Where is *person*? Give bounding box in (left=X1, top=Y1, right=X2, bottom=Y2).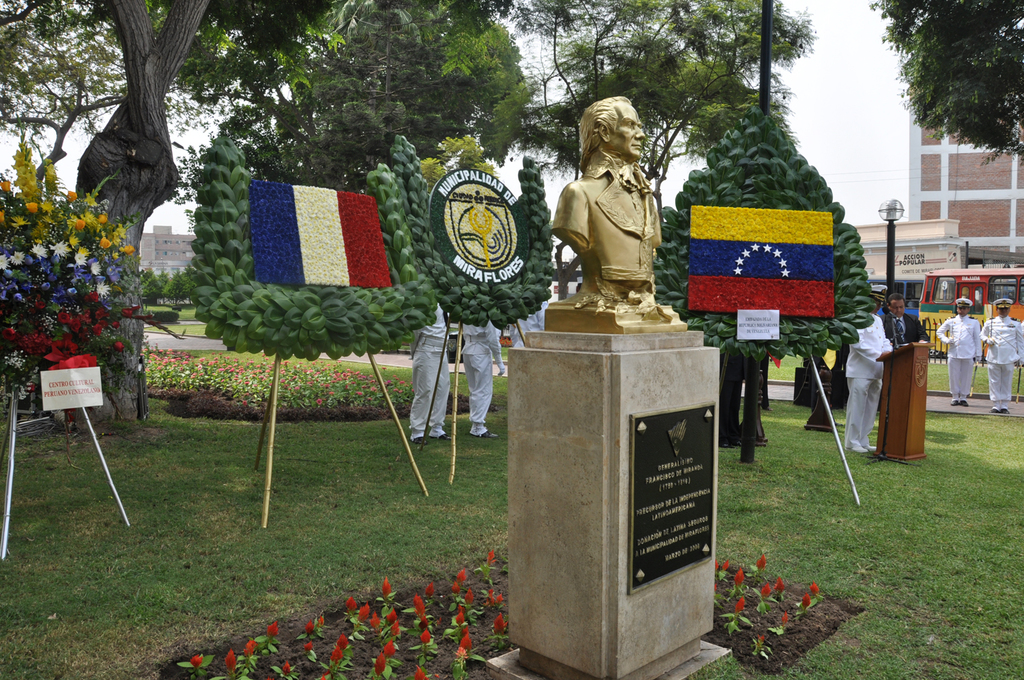
(left=978, top=299, right=1023, bottom=413).
